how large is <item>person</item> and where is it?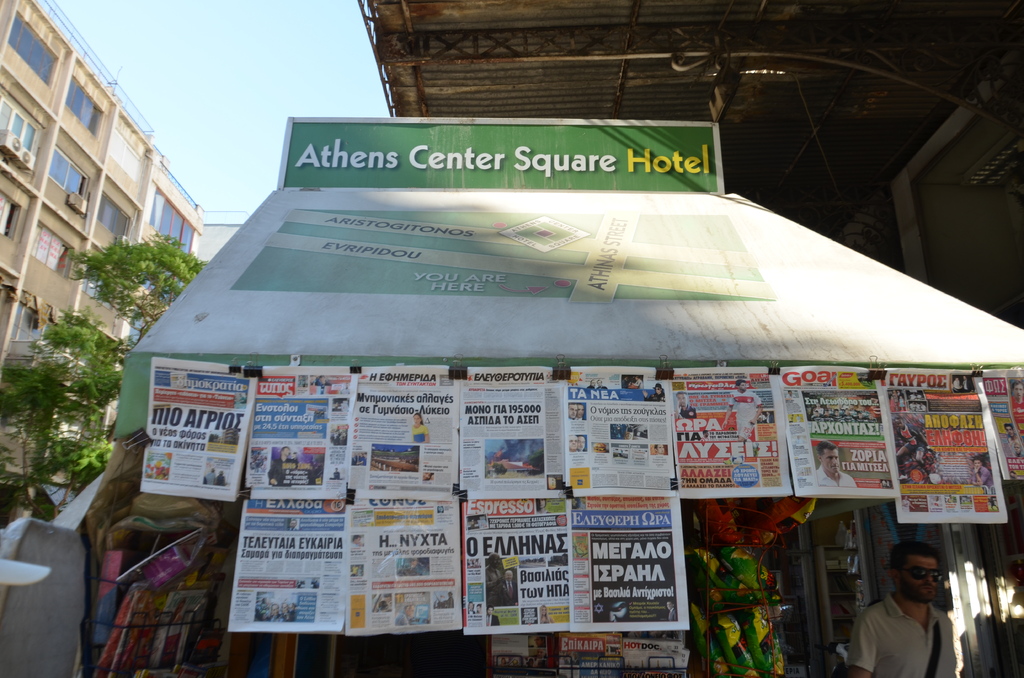
Bounding box: [971, 448, 991, 484].
